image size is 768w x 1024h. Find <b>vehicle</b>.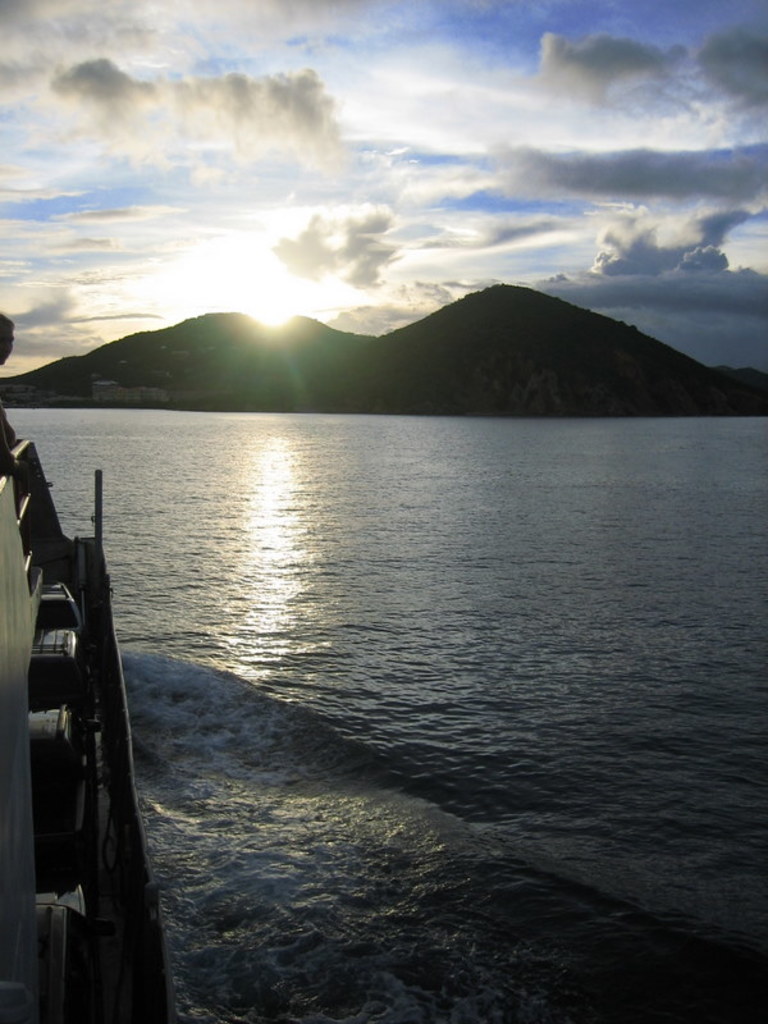
<region>0, 439, 200, 1004</region>.
